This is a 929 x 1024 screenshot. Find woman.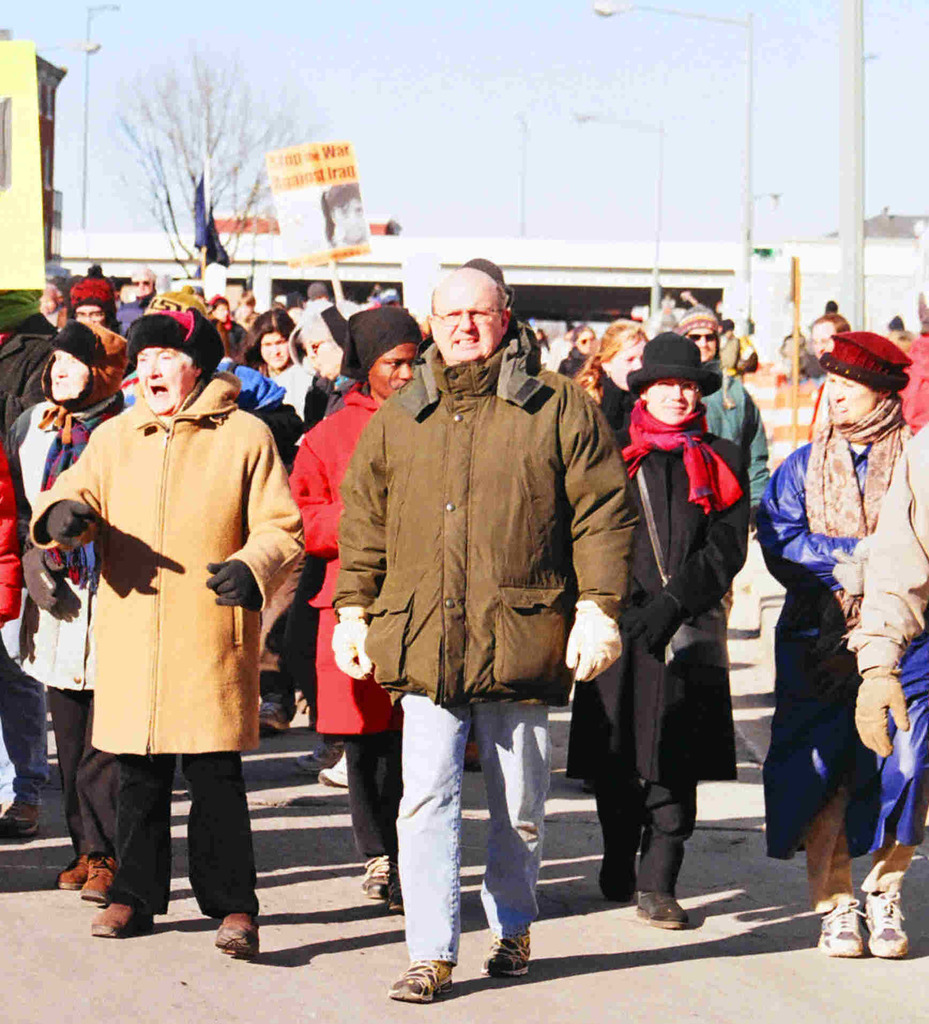
Bounding box: bbox=[241, 308, 306, 401].
